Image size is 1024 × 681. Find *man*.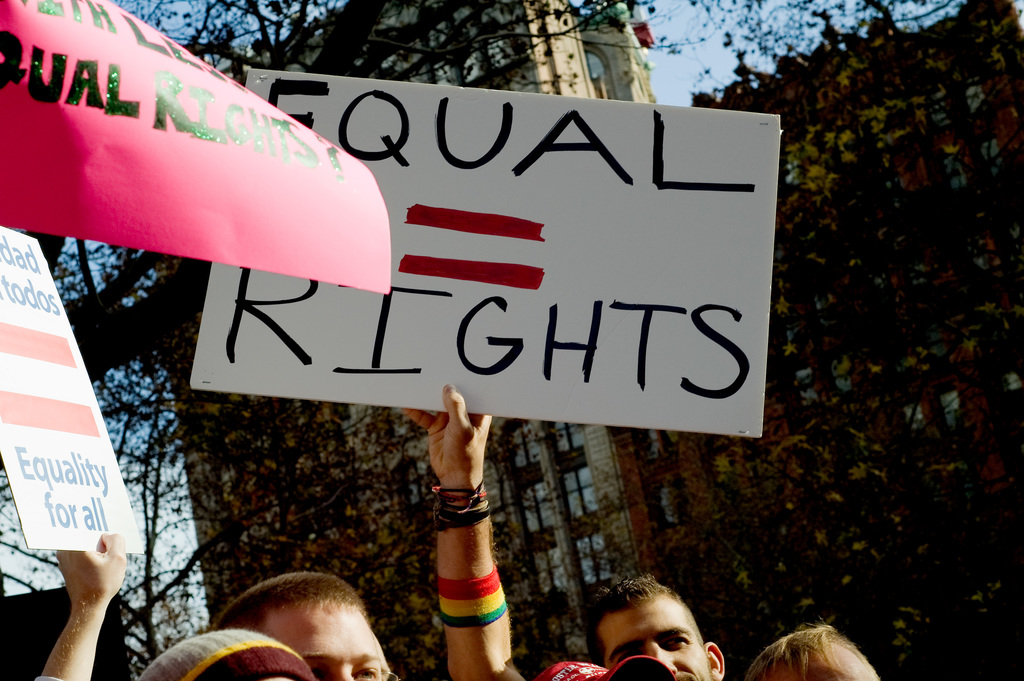
(left=212, top=571, right=384, bottom=680).
